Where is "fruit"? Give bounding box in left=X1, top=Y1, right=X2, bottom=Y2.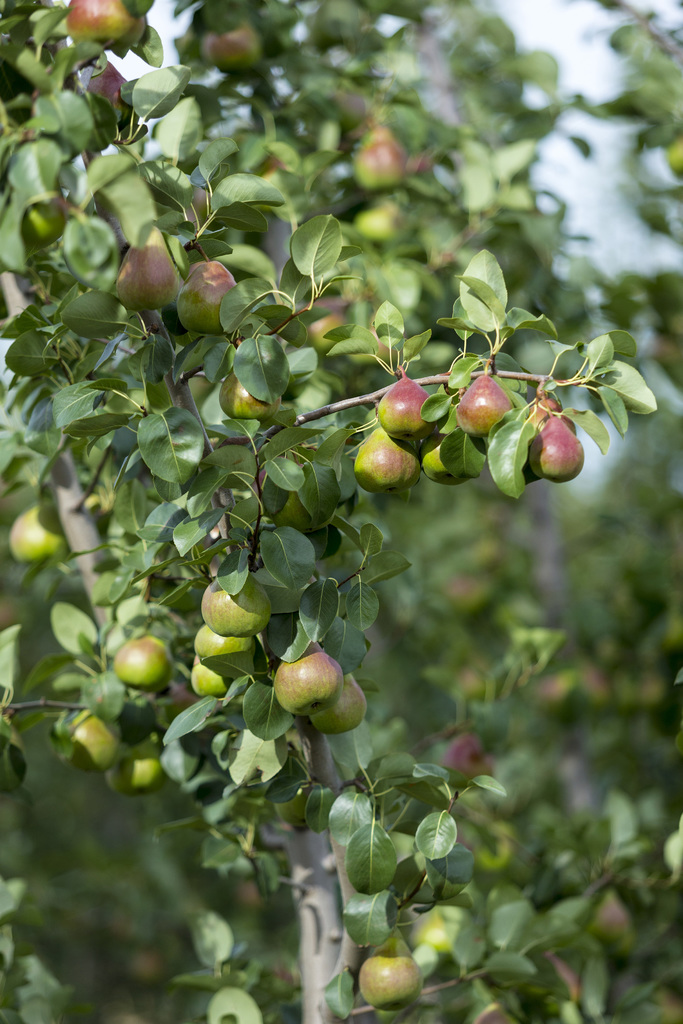
left=312, top=671, right=368, bottom=734.
